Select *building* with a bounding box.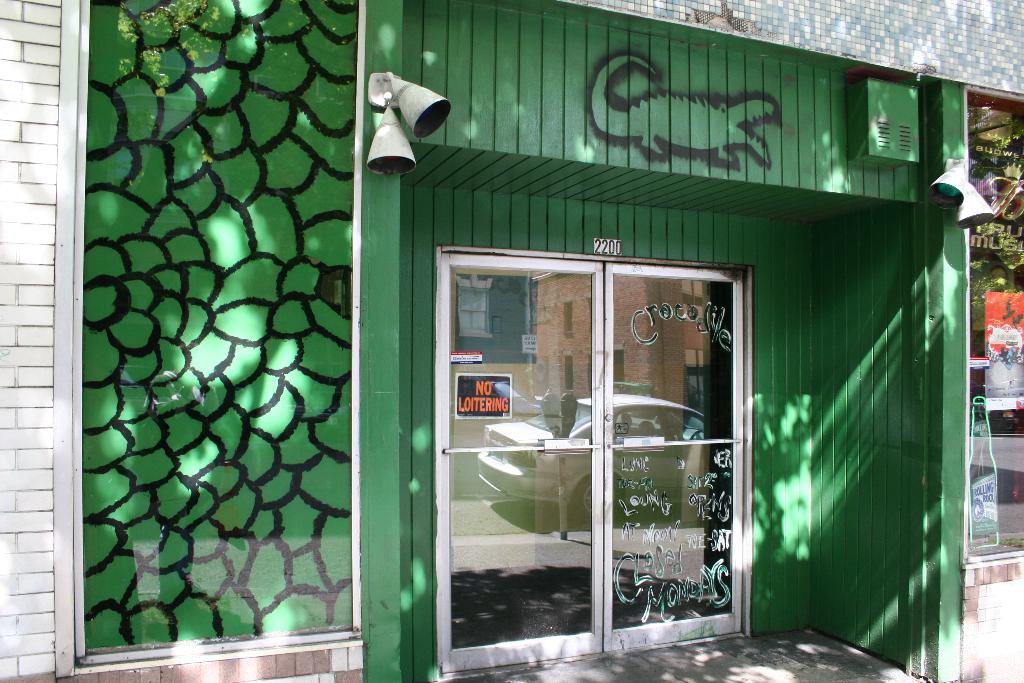
BBox(0, 0, 1023, 682).
